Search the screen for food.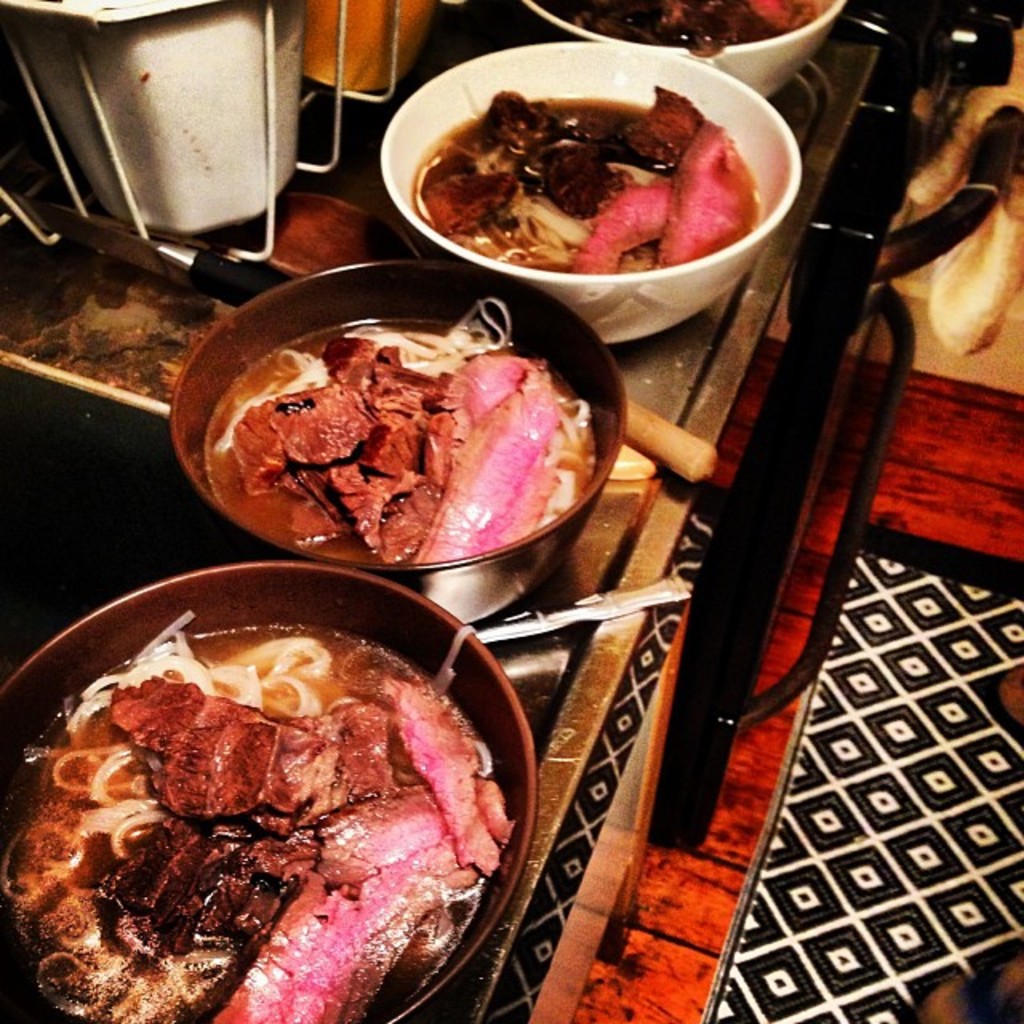
Found at BBox(6, 744, 40, 971).
